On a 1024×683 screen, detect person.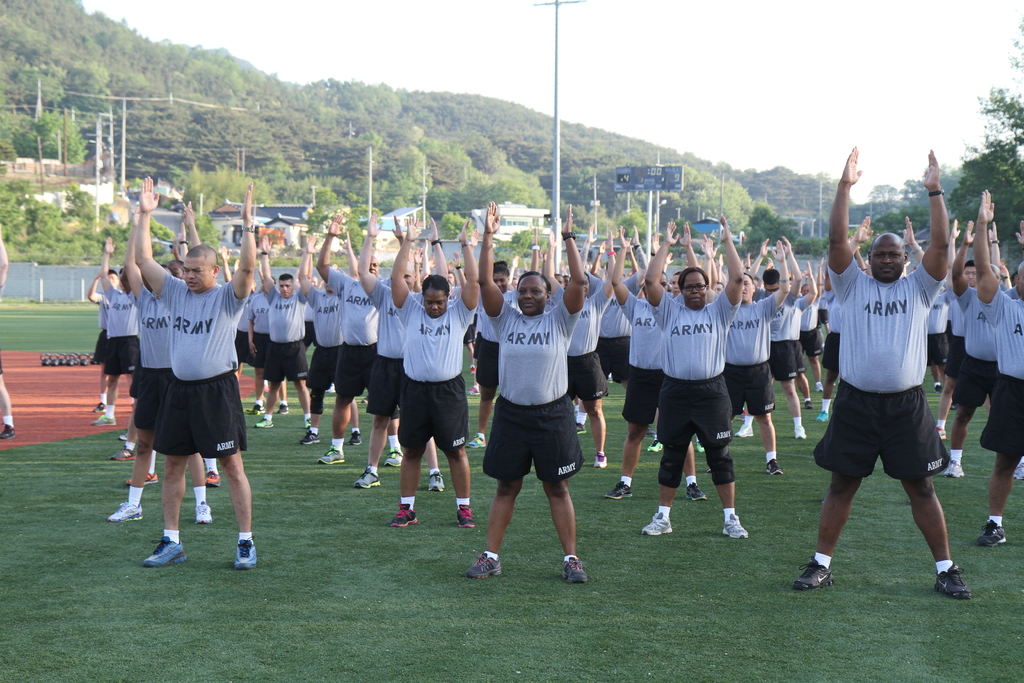
BBox(645, 213, 750, 536).
